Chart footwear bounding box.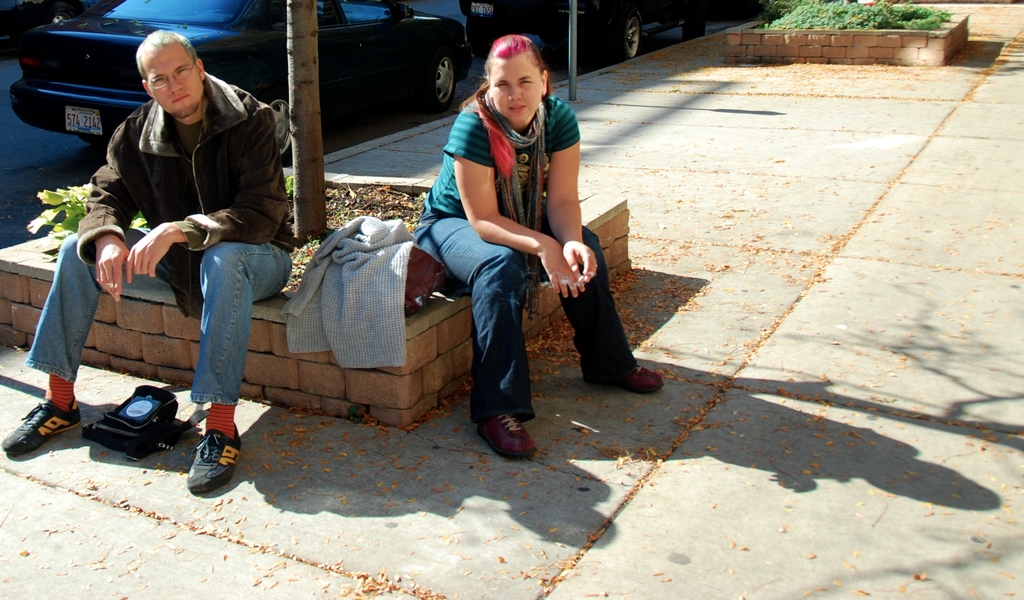
Charted: left=172, top=424, right=228, bottom=501.
